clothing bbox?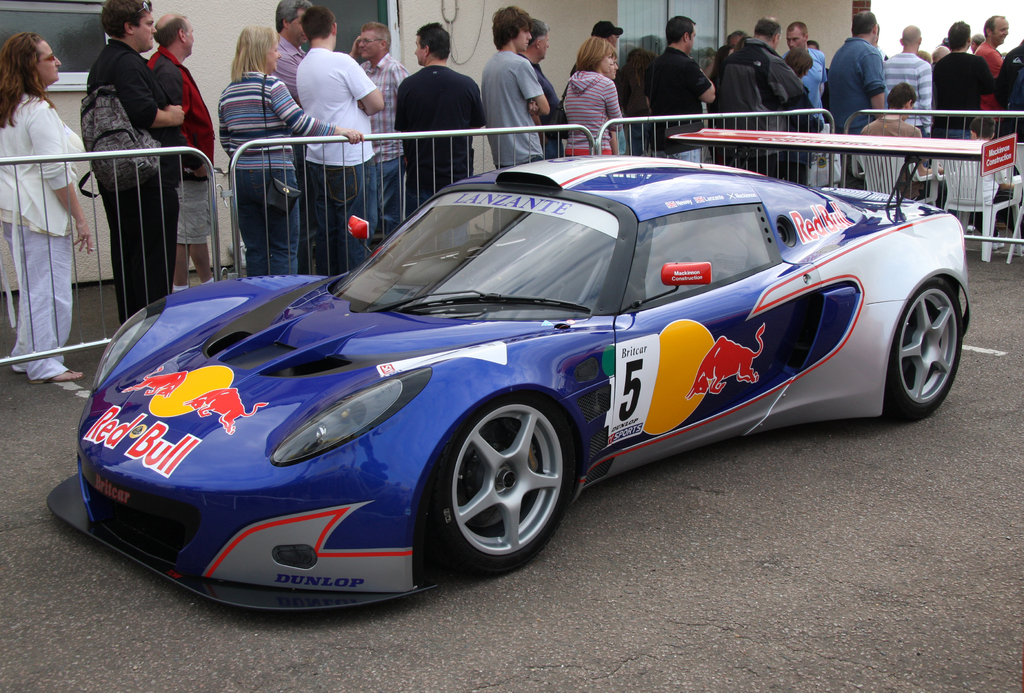
(left=896, top=49, right=993, bottom=143)
